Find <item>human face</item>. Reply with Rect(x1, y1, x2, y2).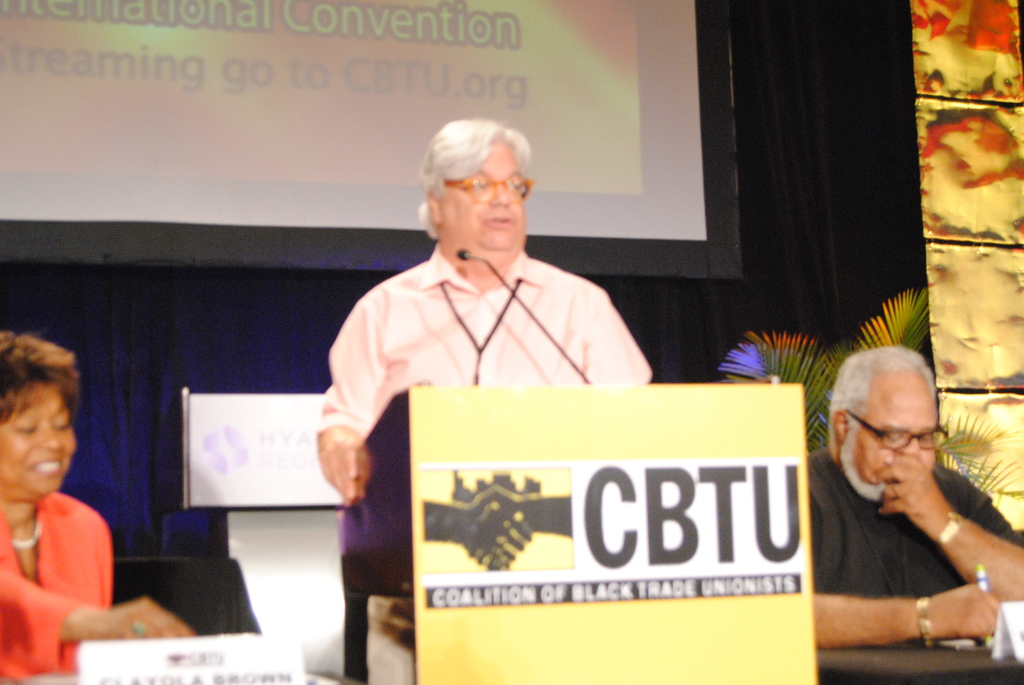
Rect(845, 368, 935, 486).
